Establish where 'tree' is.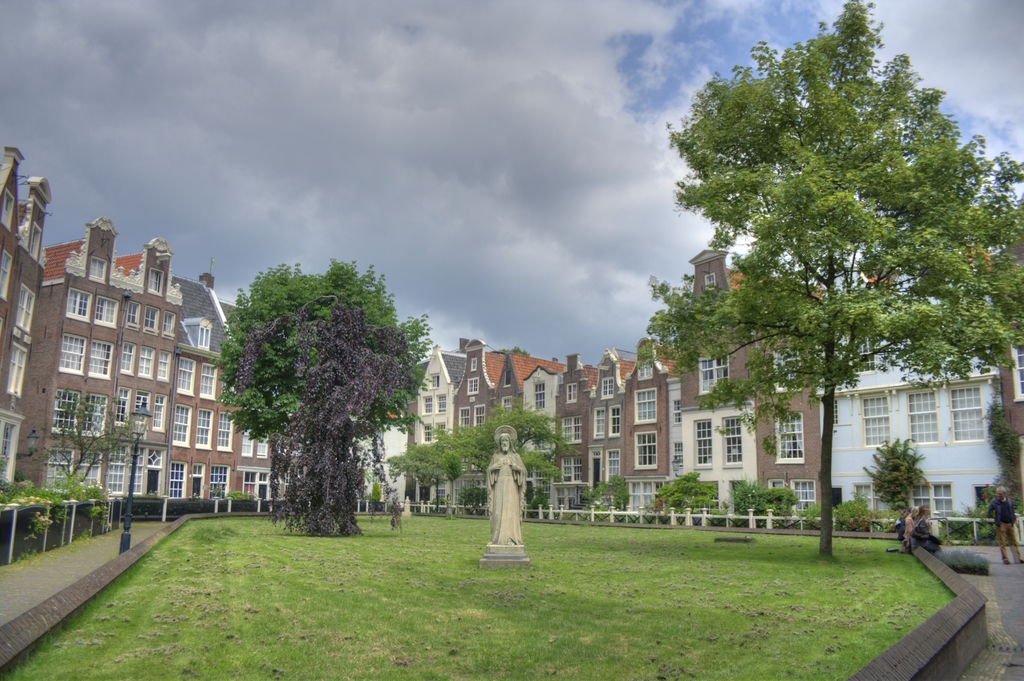
Established at bbox(755, 488, 797, 512).
